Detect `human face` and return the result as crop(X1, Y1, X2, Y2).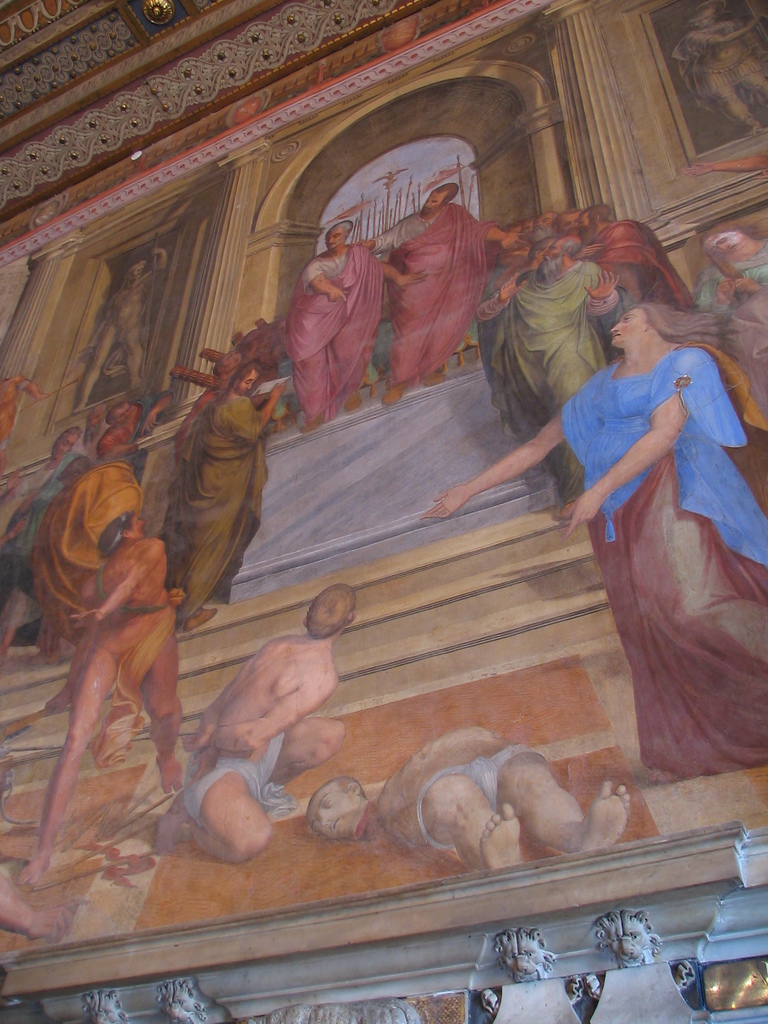
crop(709, 230, 744, 251).
